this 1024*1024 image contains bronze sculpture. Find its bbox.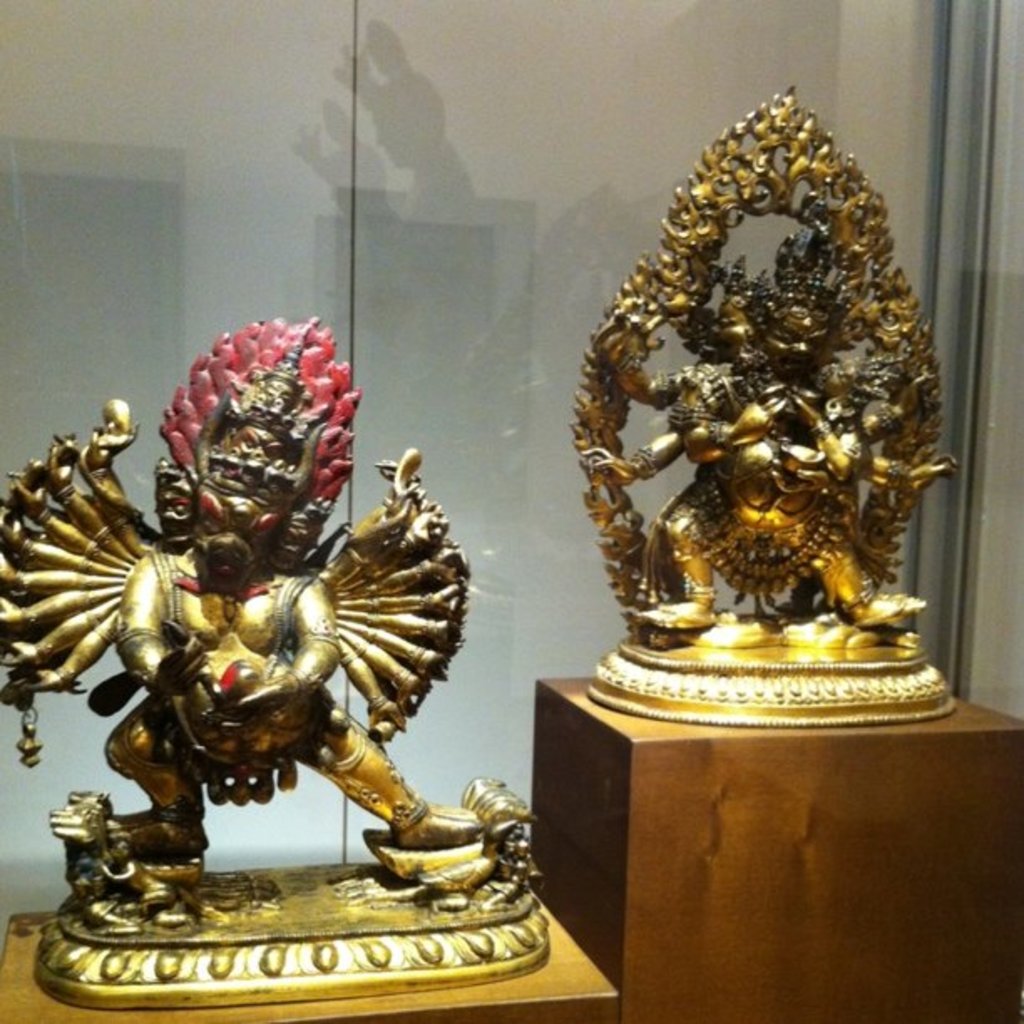
bbox=[0, 311, 550, 1002].
